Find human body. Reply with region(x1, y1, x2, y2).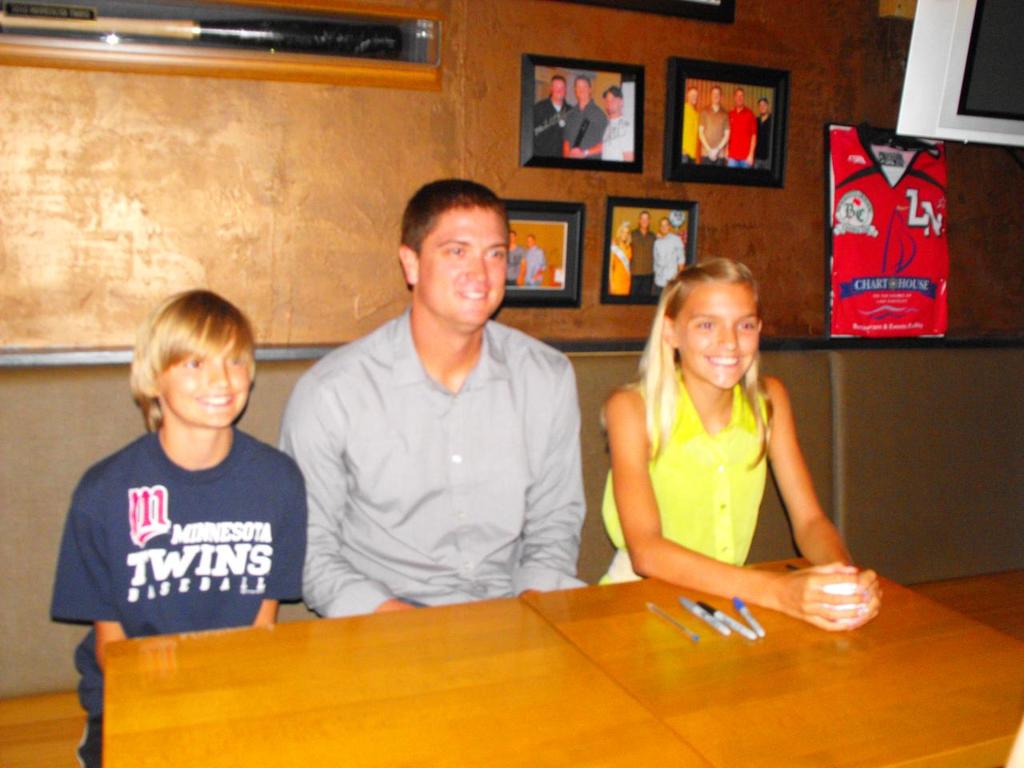
region(694, 95, 730, 169).
